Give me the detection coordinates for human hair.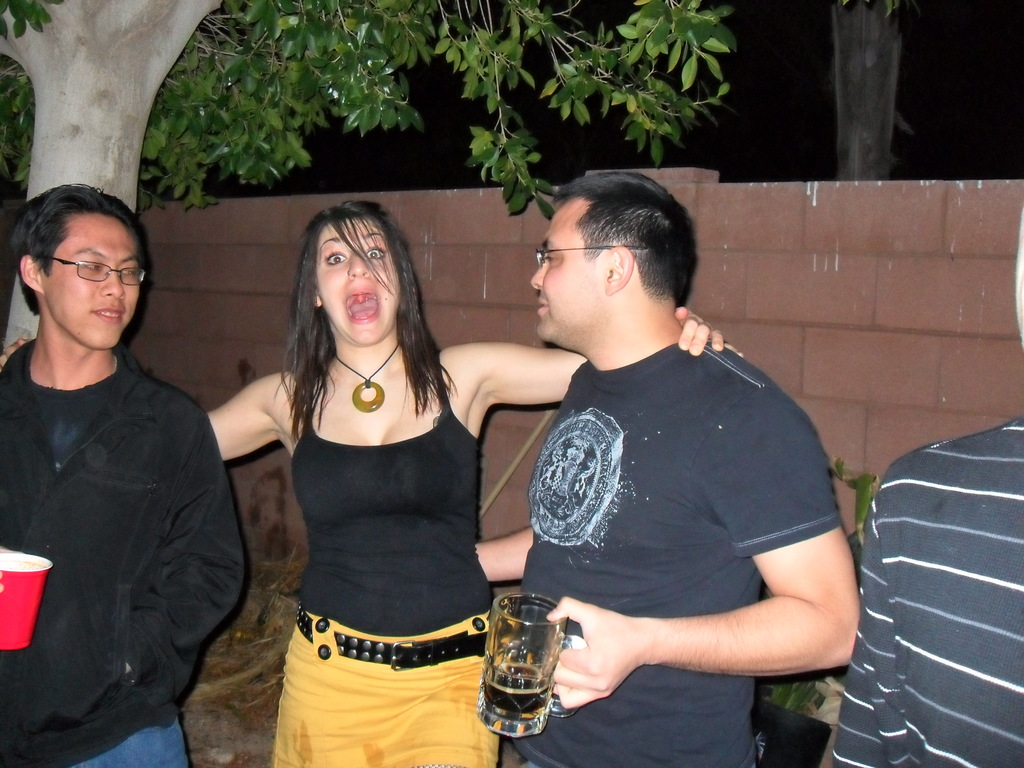
bbox=[9, 172, 150, 317].
